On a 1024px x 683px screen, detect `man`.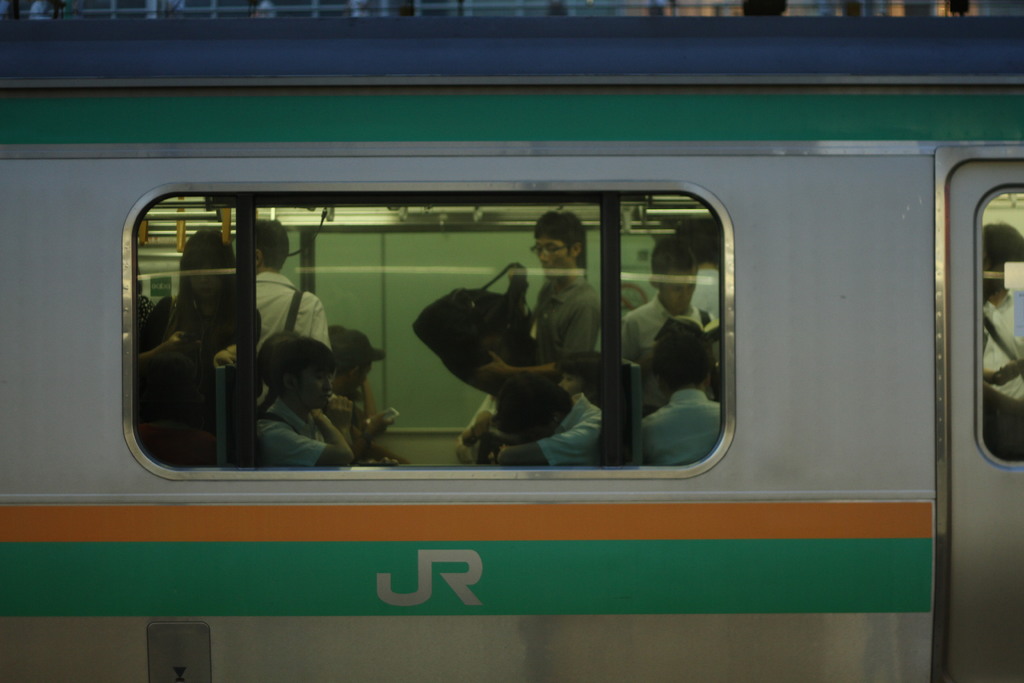
(left=476, top=209, right=605, bottom=386).
